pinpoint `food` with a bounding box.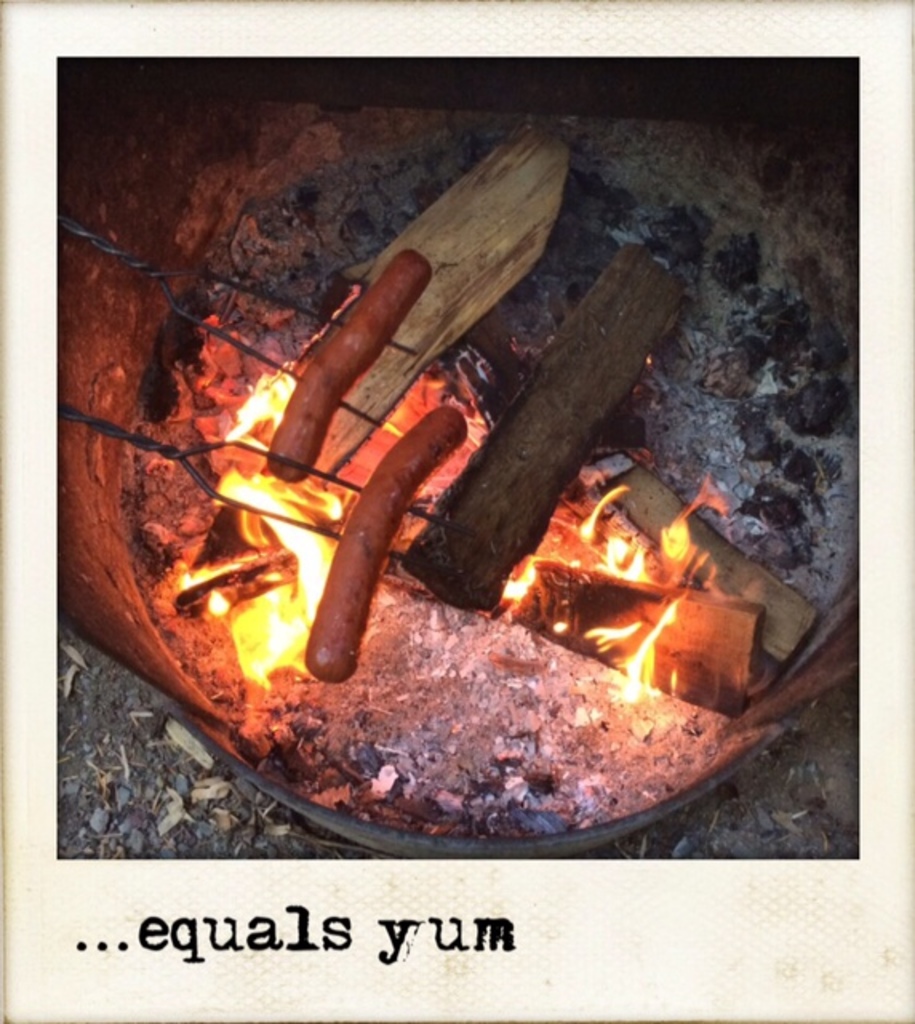
(x1=266, y1=254, x2=430, y2=467).
